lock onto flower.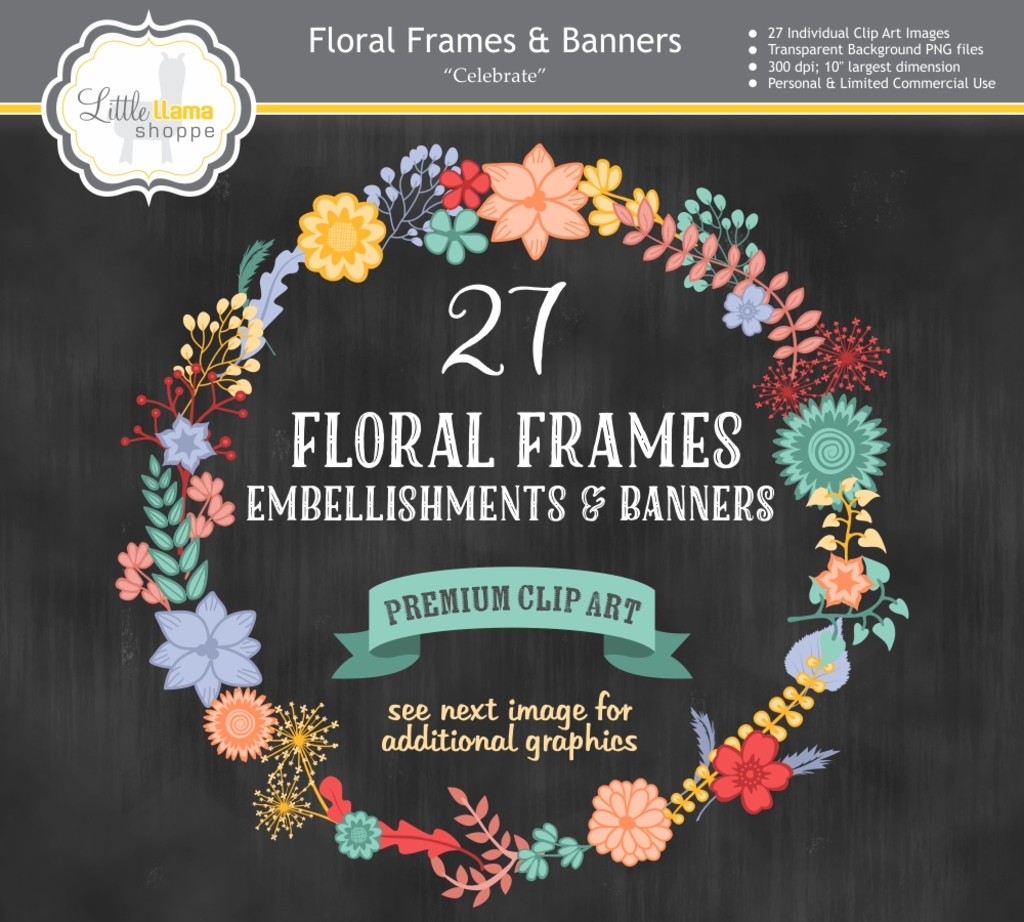
Locked: (left=473, top=144, right=589, bottom=263).
